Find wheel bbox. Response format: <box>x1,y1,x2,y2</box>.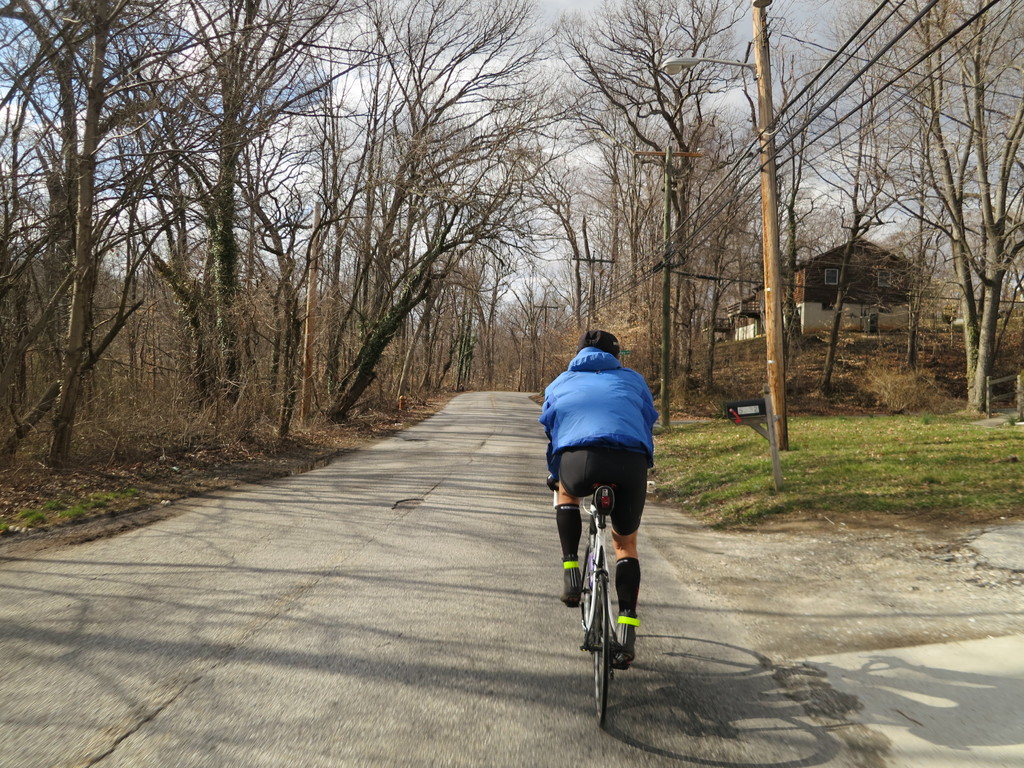
<box>580,532,594,634</box>.
